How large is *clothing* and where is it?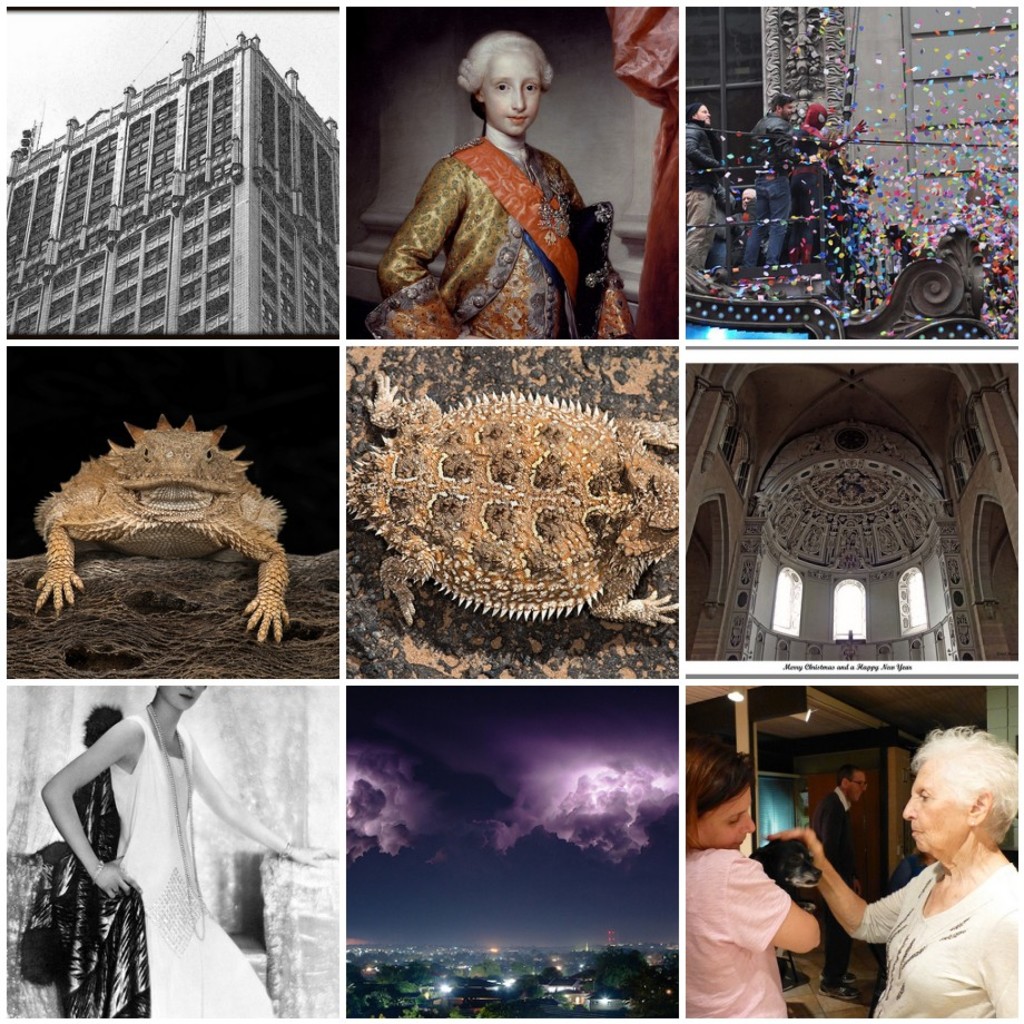
Bounding box: (x1=360, y1=131, x2=639, y2=341).
